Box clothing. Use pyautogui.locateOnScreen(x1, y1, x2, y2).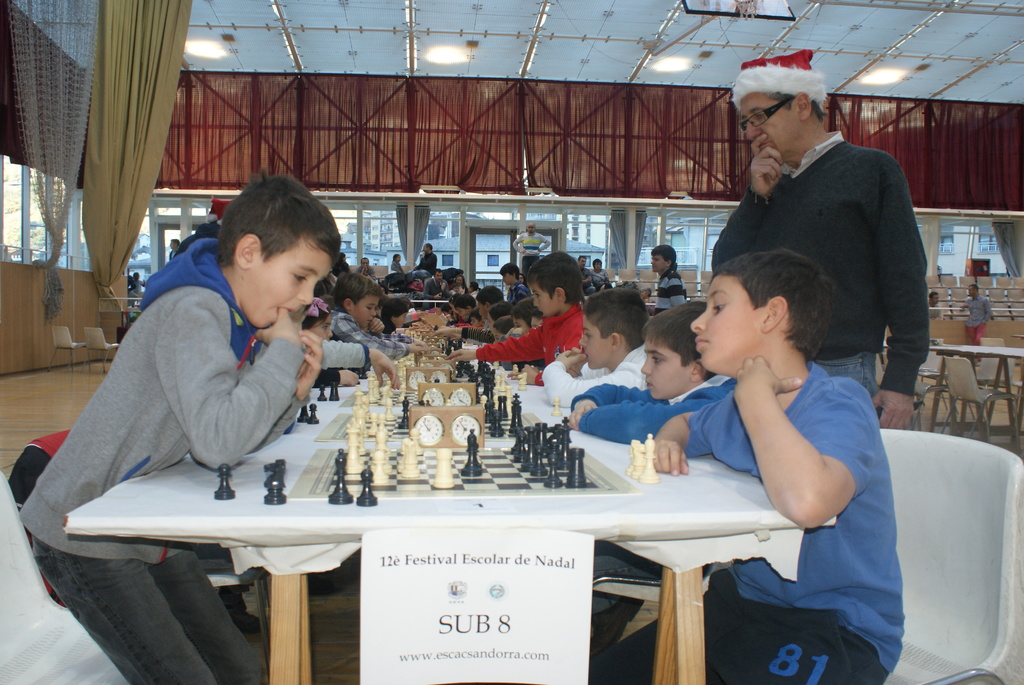
pyautogui.locateOnScreen(588, 361, 906, 684).
